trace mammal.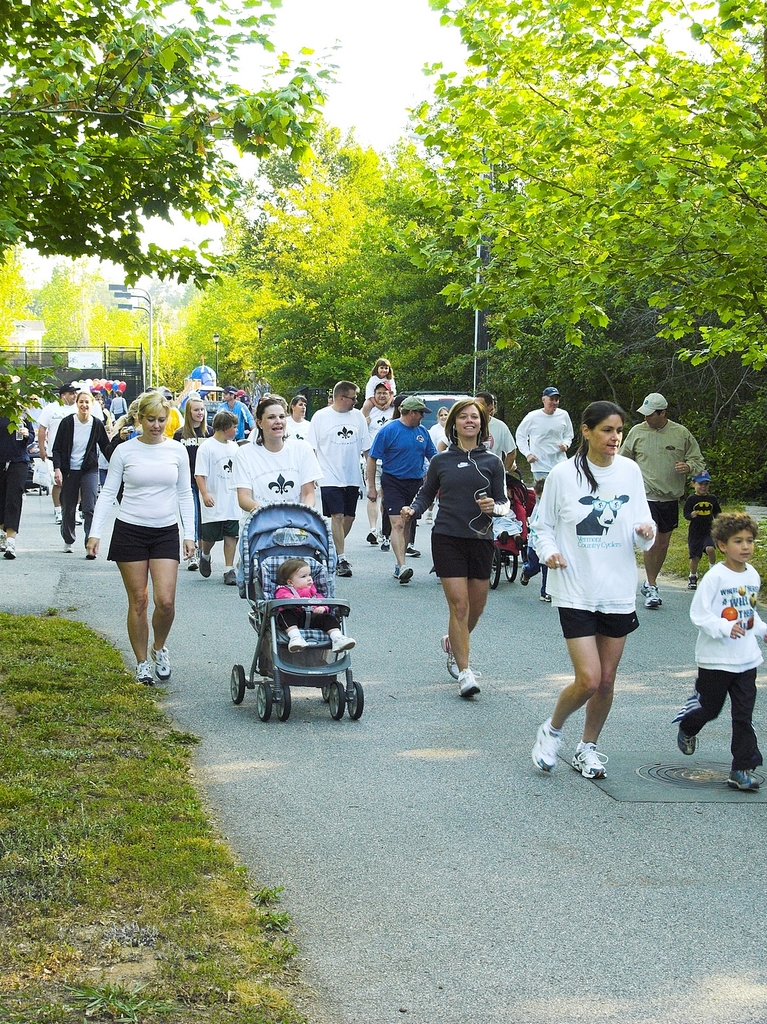
Traced to region(178, 374, 202, 418).
